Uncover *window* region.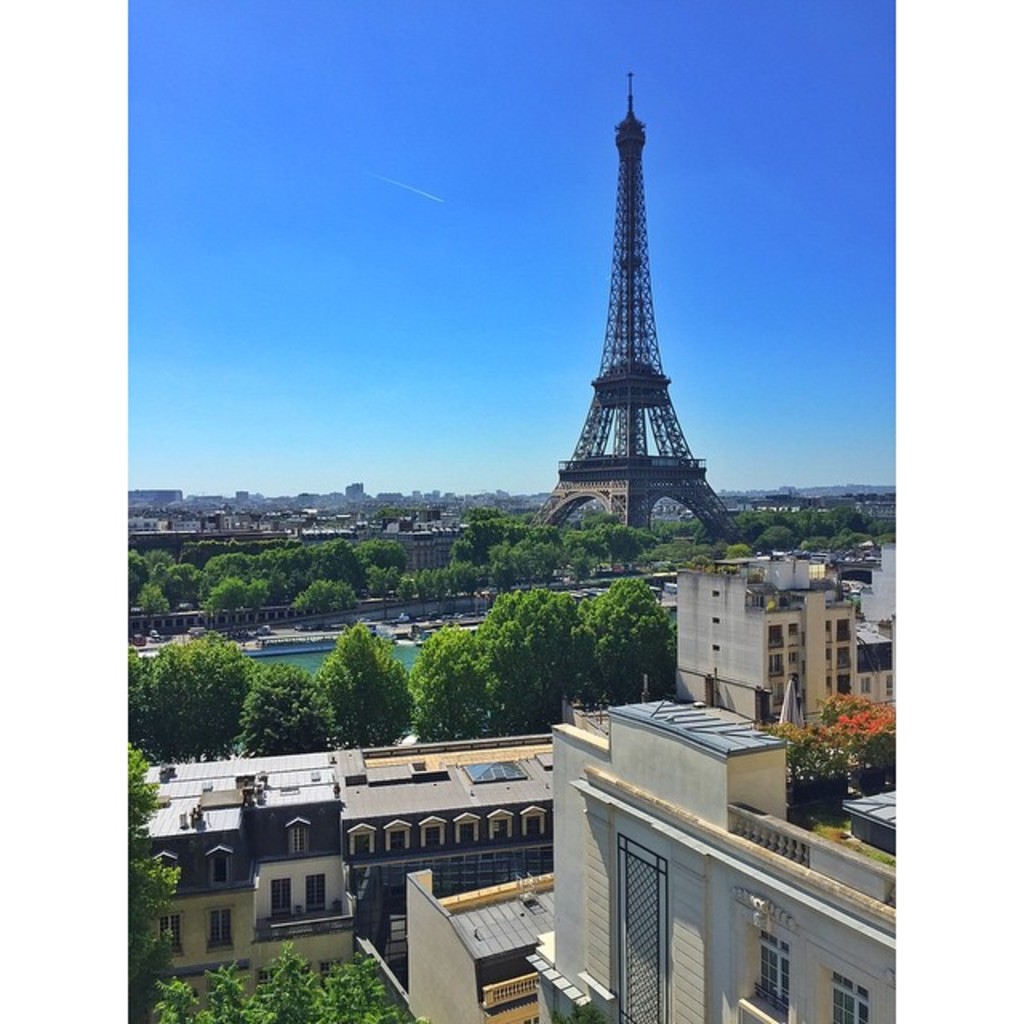
Uncovered: [302,864,334,922].
